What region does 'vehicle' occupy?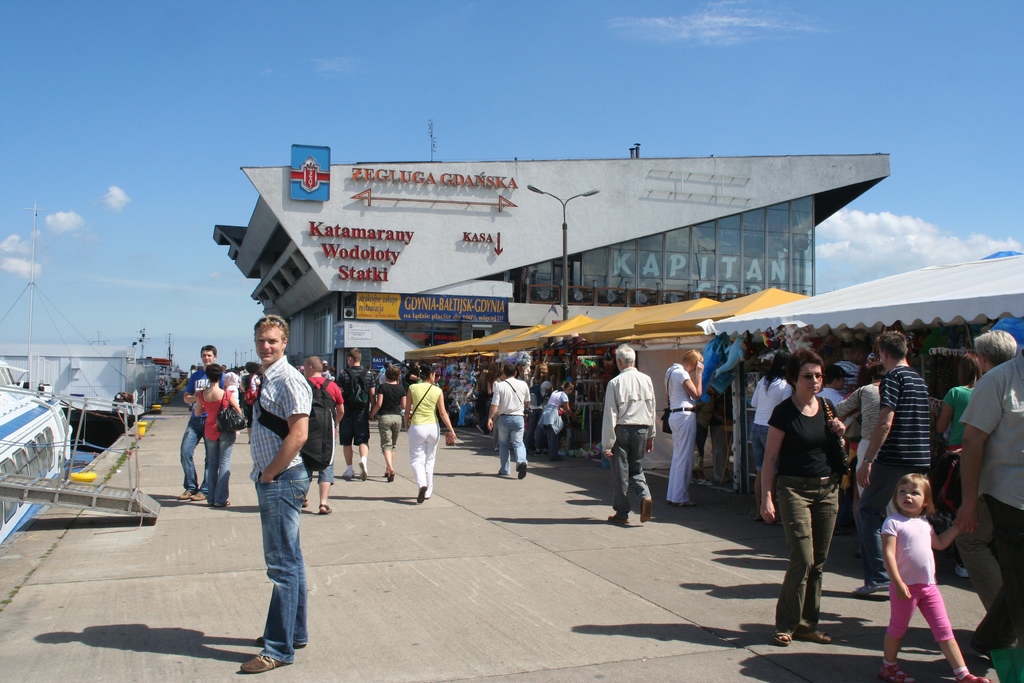
<bbox>127, 327, 186, 399</bbox>.
